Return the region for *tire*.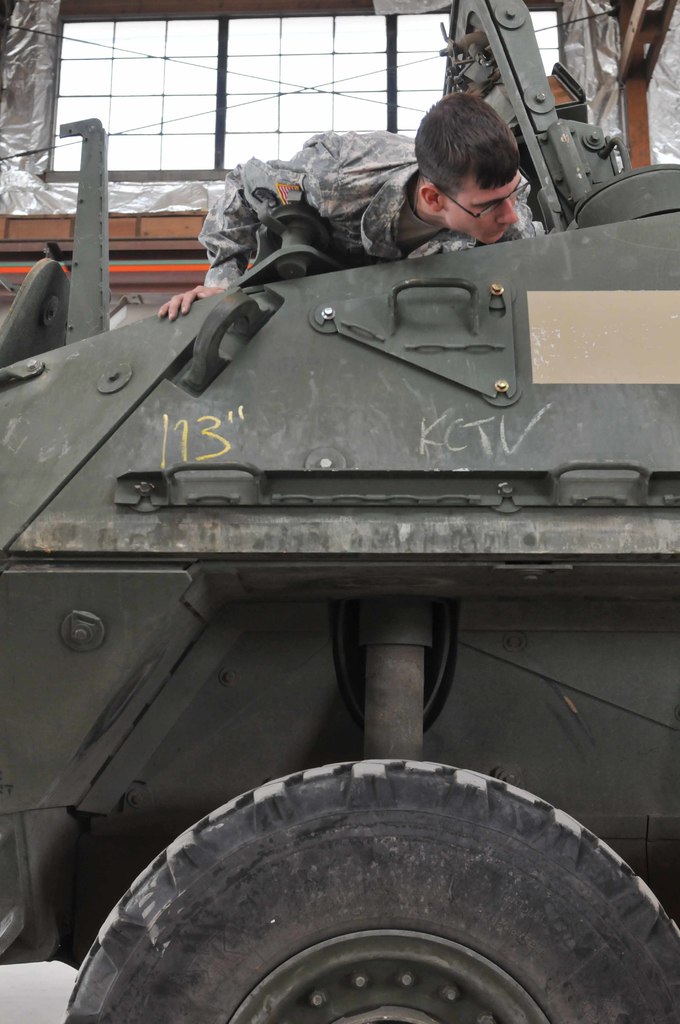
{"x1": 91, "y1": 774, "x2": 677, "y2": 1023}.
